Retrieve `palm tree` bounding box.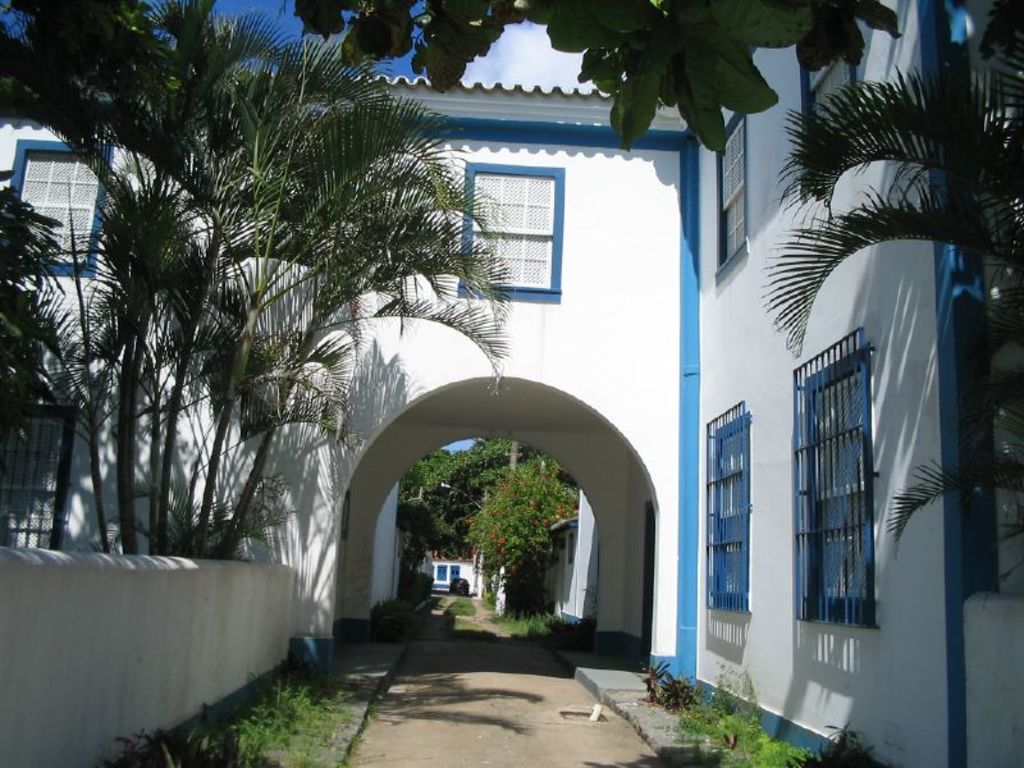
Bounding box: pyautogui.locateOnScreen(179, 284, 274, 502).
